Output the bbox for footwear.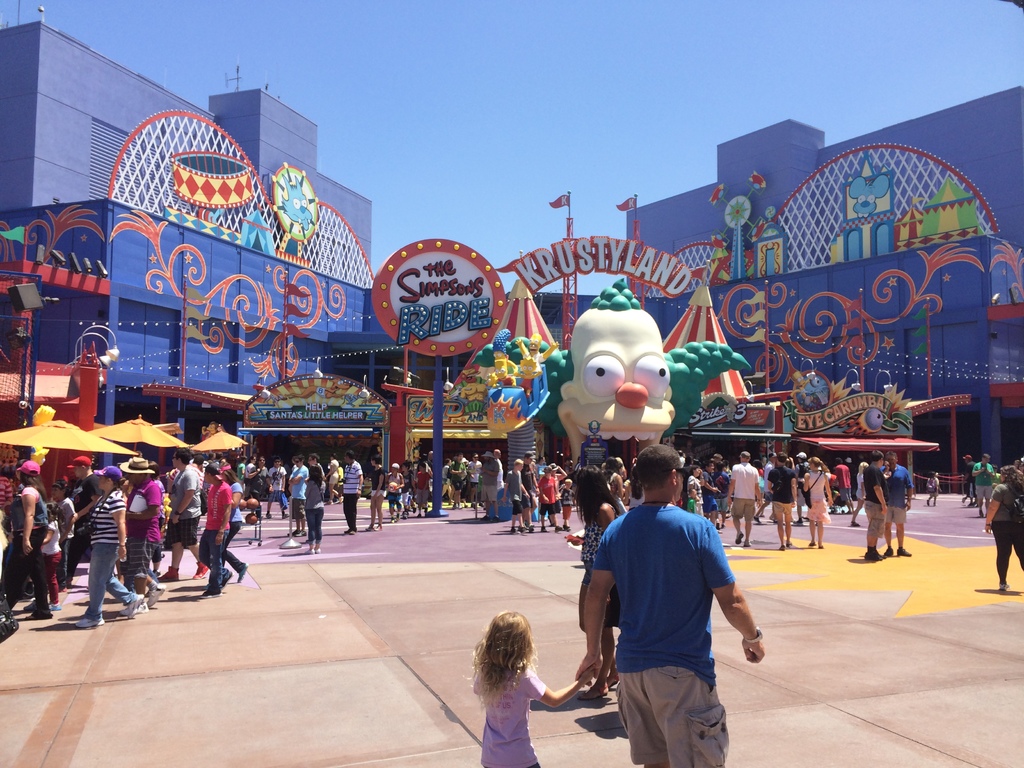
{"x1": 754, "y1": 517, "x2": 760, "y2": 522}.
